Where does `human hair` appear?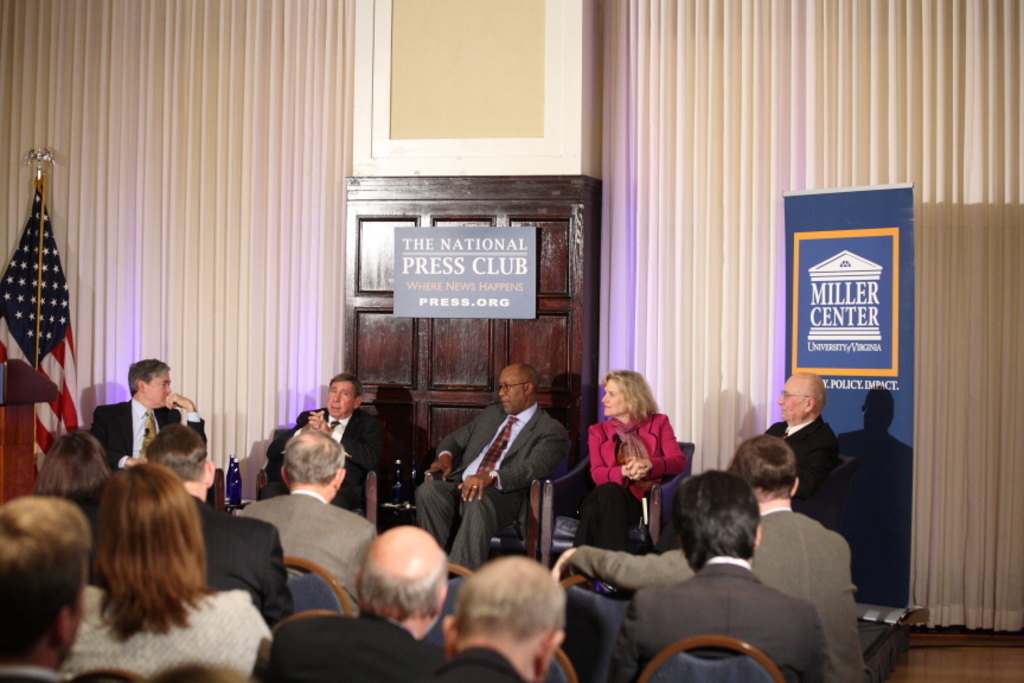
Appears at locate(521, 362, 539, 392).
